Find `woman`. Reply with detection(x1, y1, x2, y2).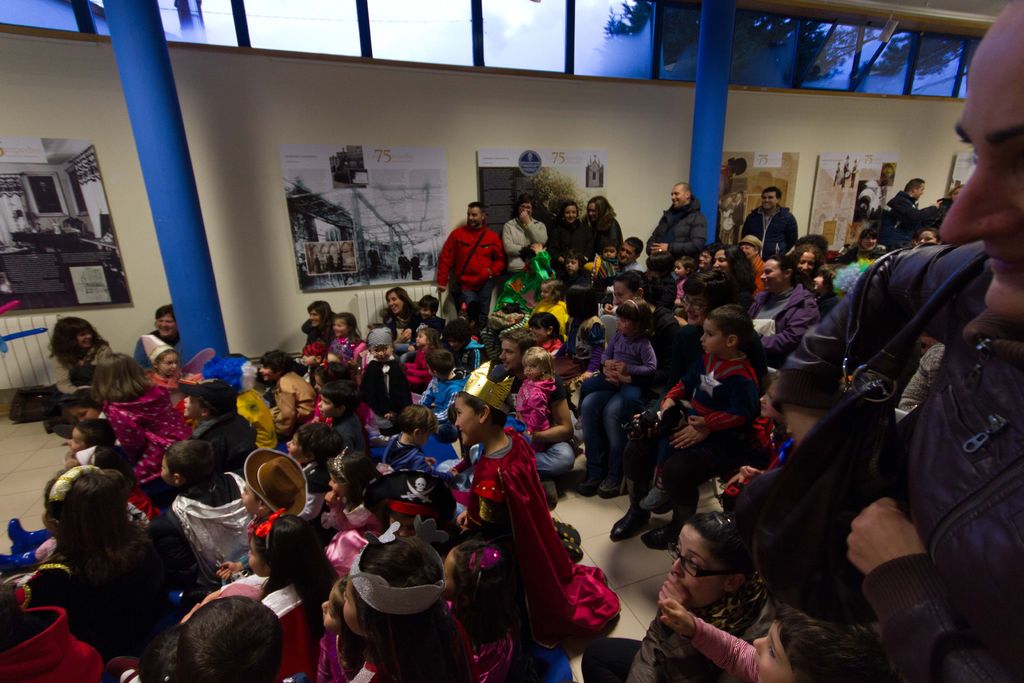
detection(133, 304, 184, 372).
